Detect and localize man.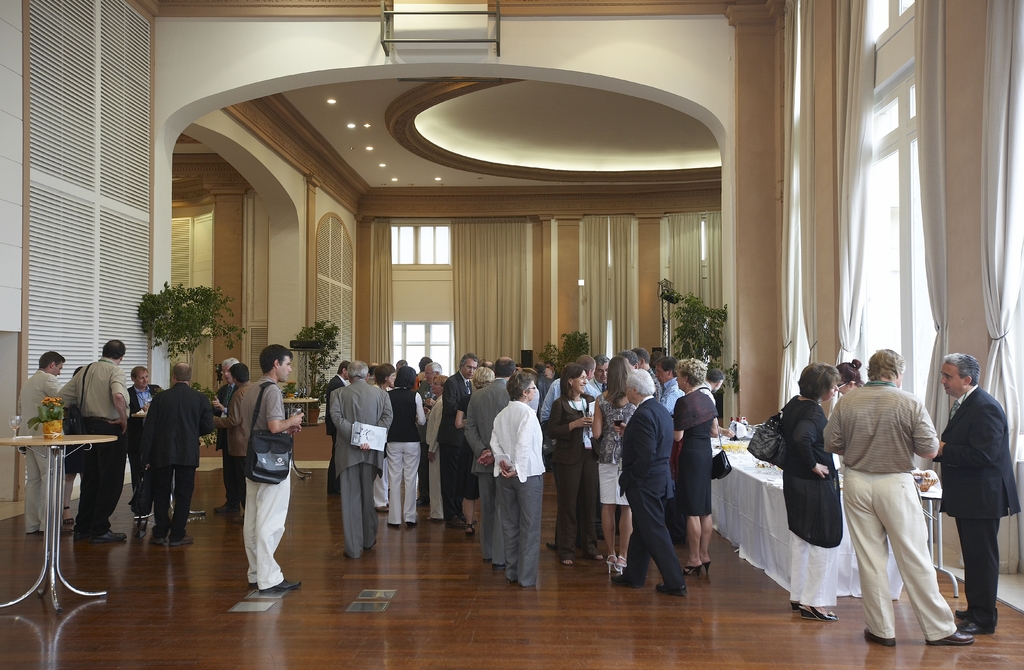
Localized at detection(56, 340, 127, 545).
